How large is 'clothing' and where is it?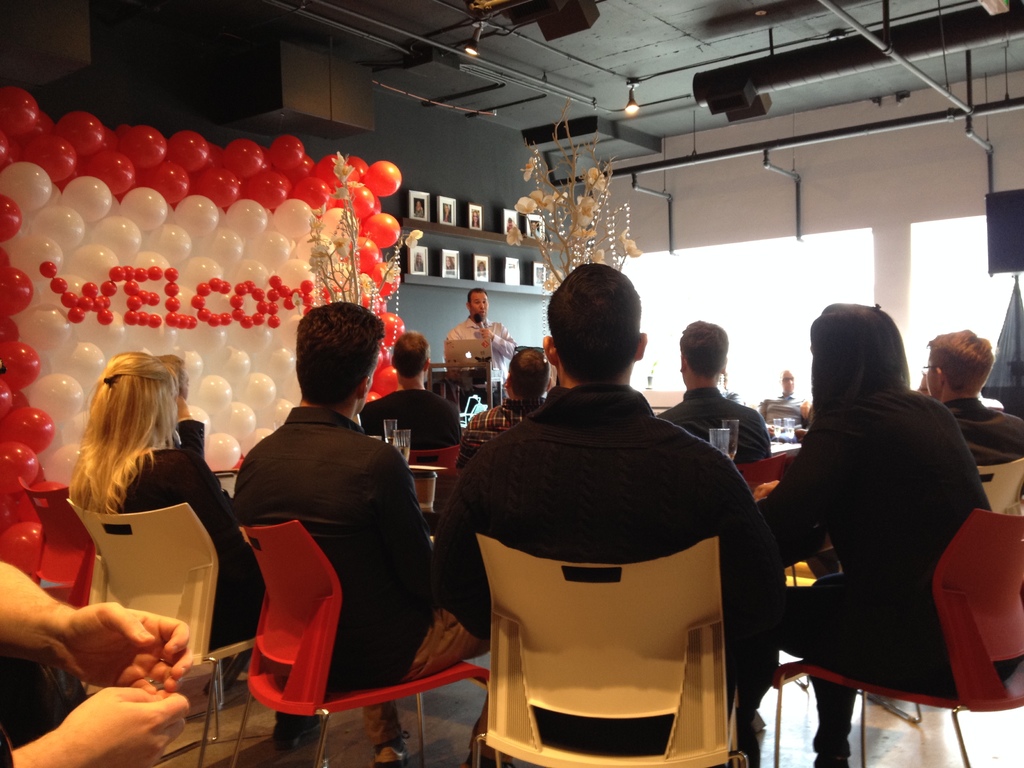
Bounding box: select_region(446, 349, 787, 767).
